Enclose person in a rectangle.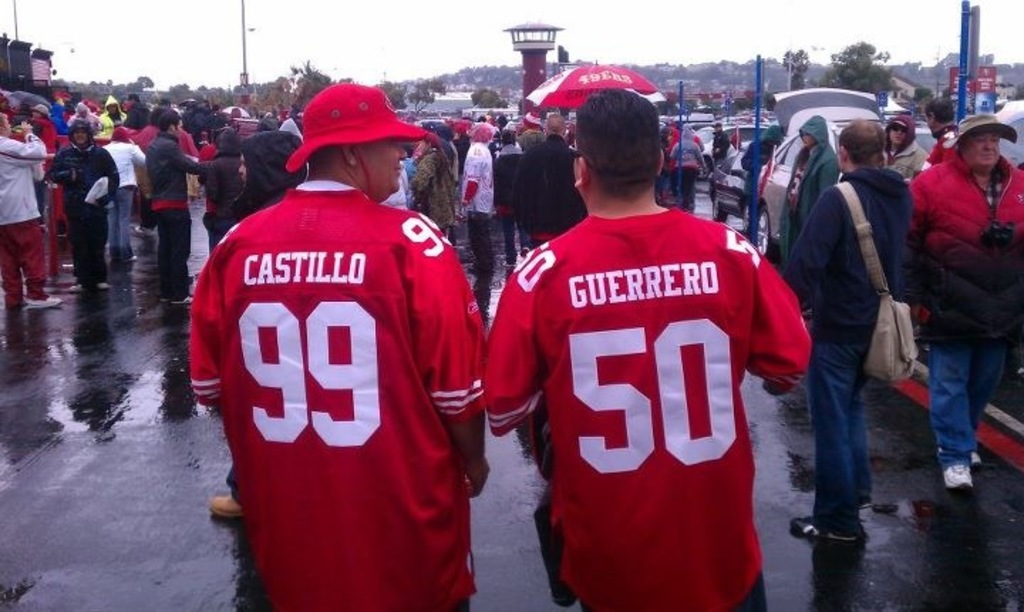
bbox=(924, 104, 953, 168).
